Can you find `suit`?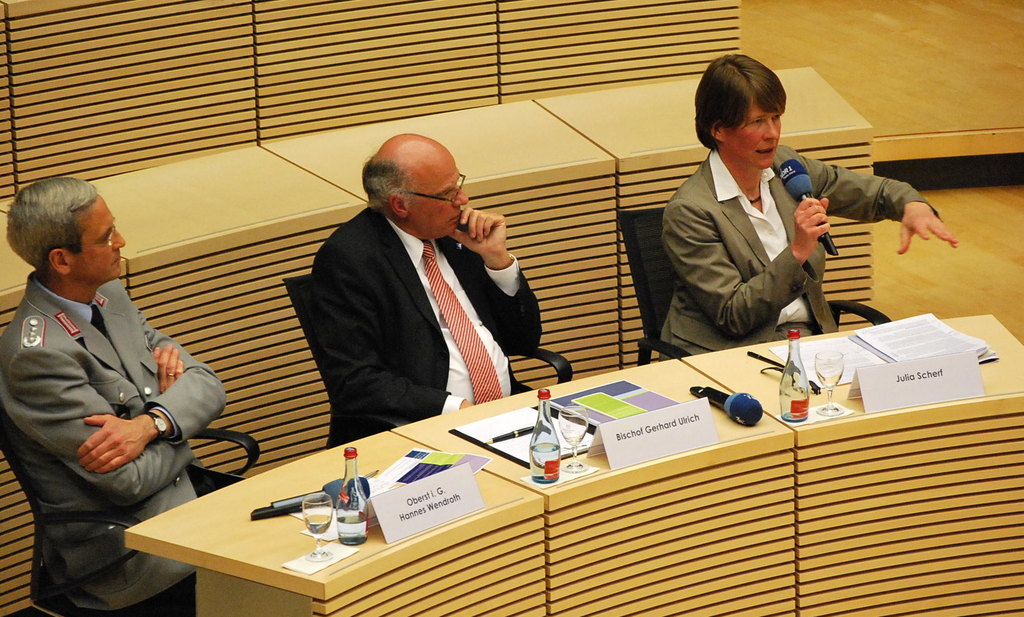
Yes, bounding box: 284:150:549:441.
